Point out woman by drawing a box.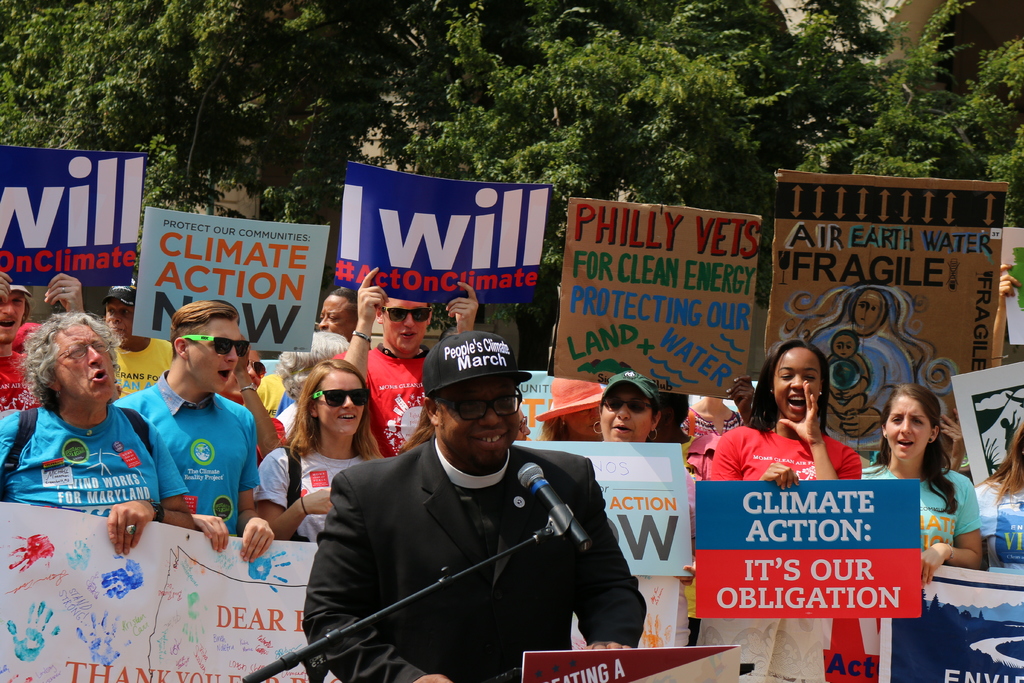
{"x1": 569, "y1": 368, "x2": 701, "y2": 650}.
